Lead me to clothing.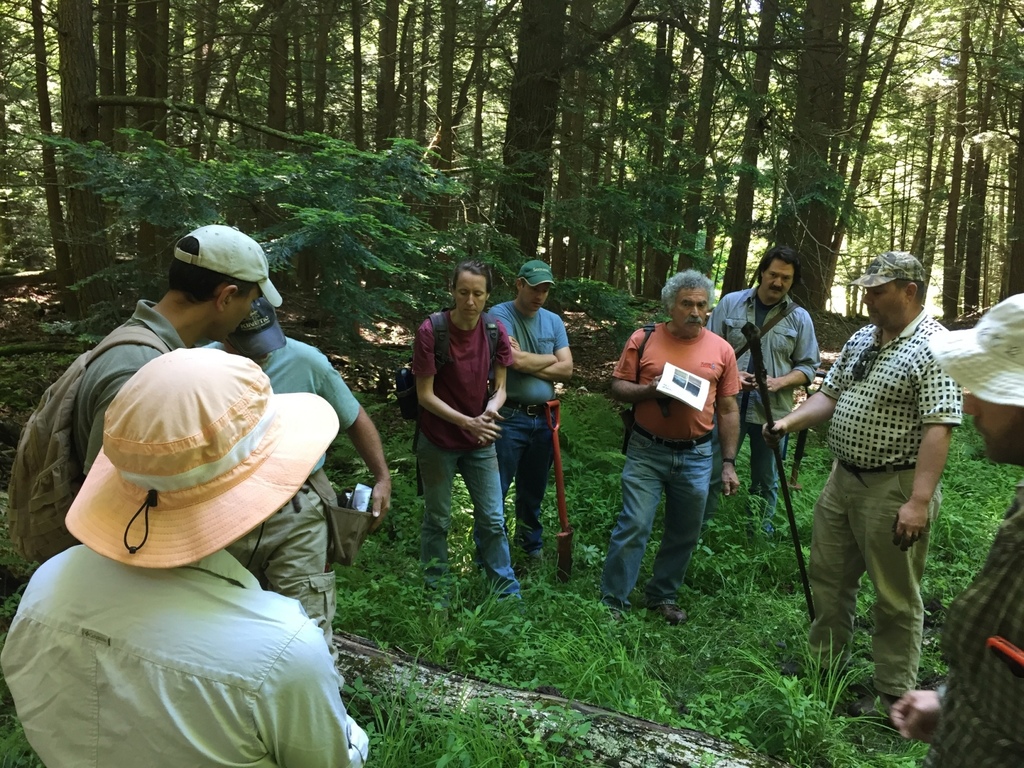
Lead to left=819, top=310, right=961, bottom=474.
